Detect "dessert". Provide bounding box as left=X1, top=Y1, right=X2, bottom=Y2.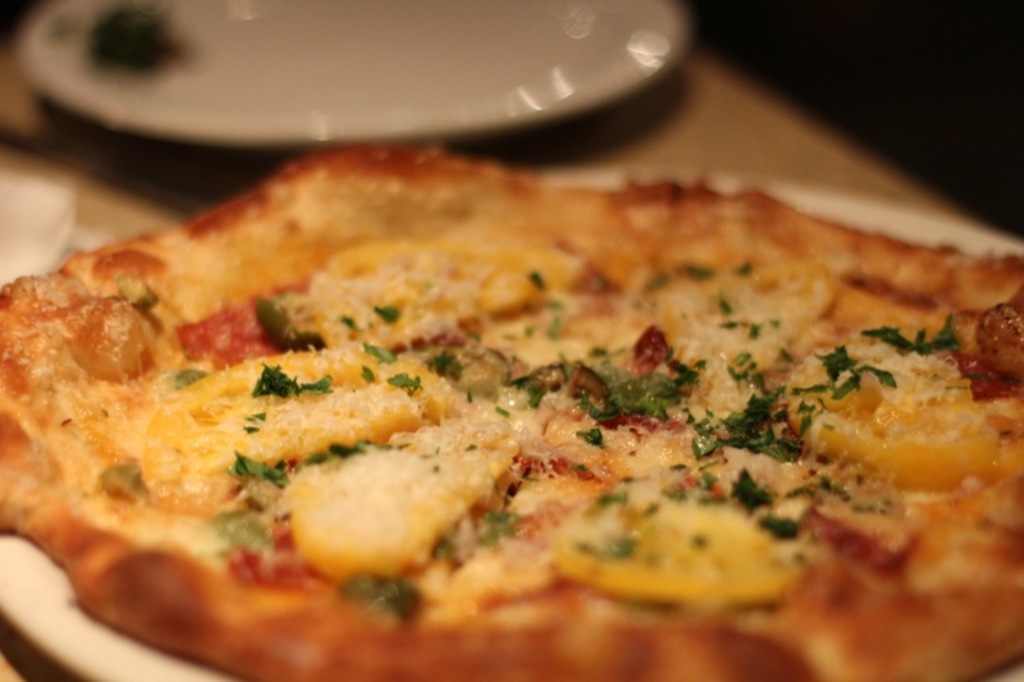
left=0, top=110, right=1023, bottom=673.
